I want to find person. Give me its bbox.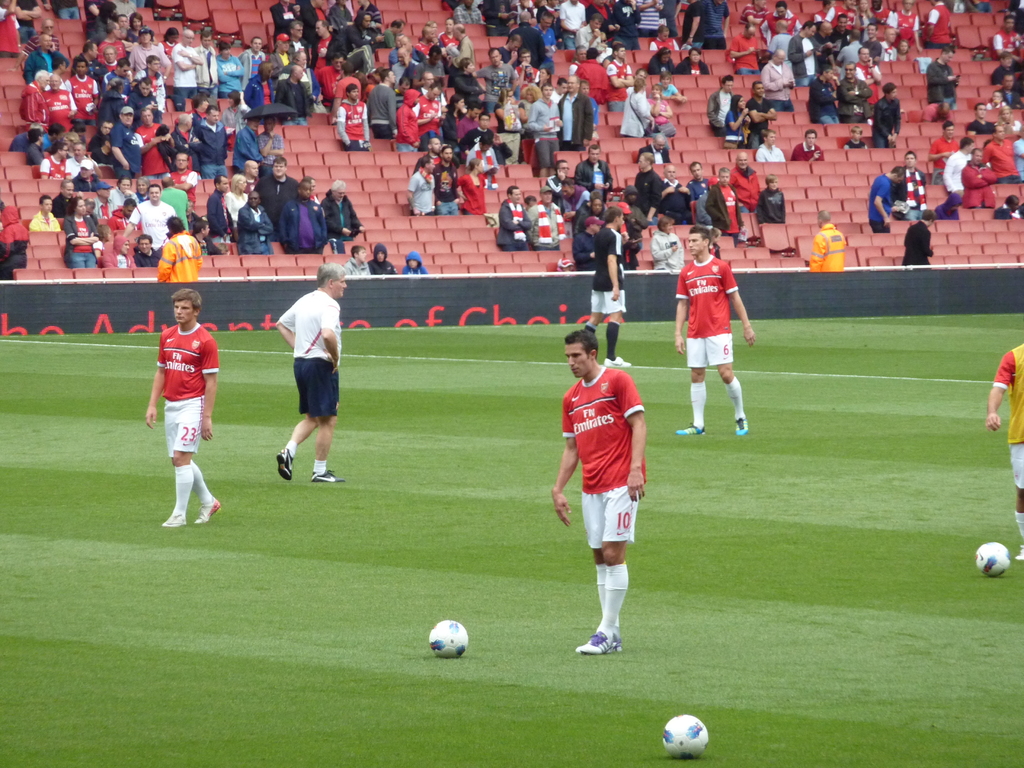
x1=868, y1=166, x2=908, y2=232.
